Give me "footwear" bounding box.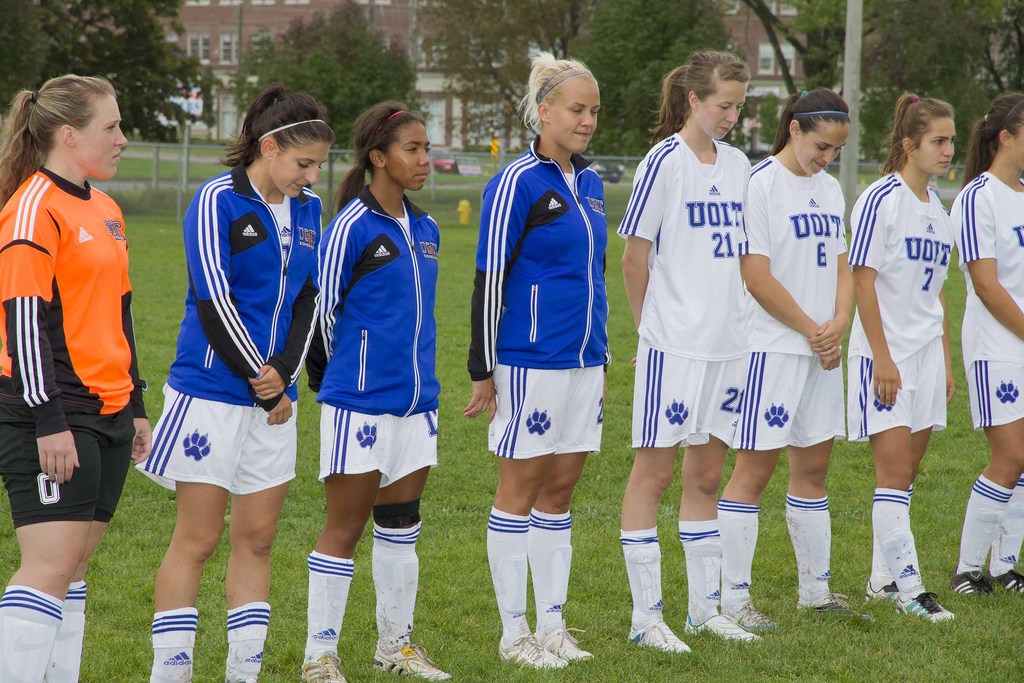
l=948, t=568, r=995, b=599.
